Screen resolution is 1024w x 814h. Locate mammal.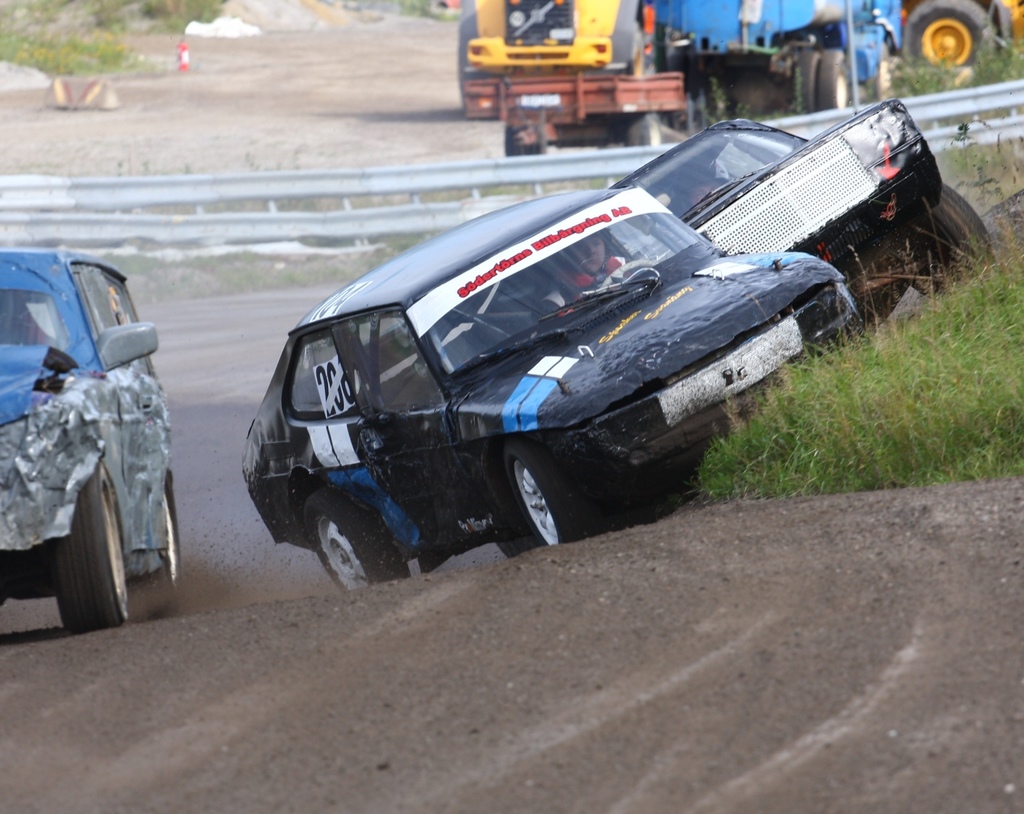
[x1=548, y1=233, x2=641, y2=299].
